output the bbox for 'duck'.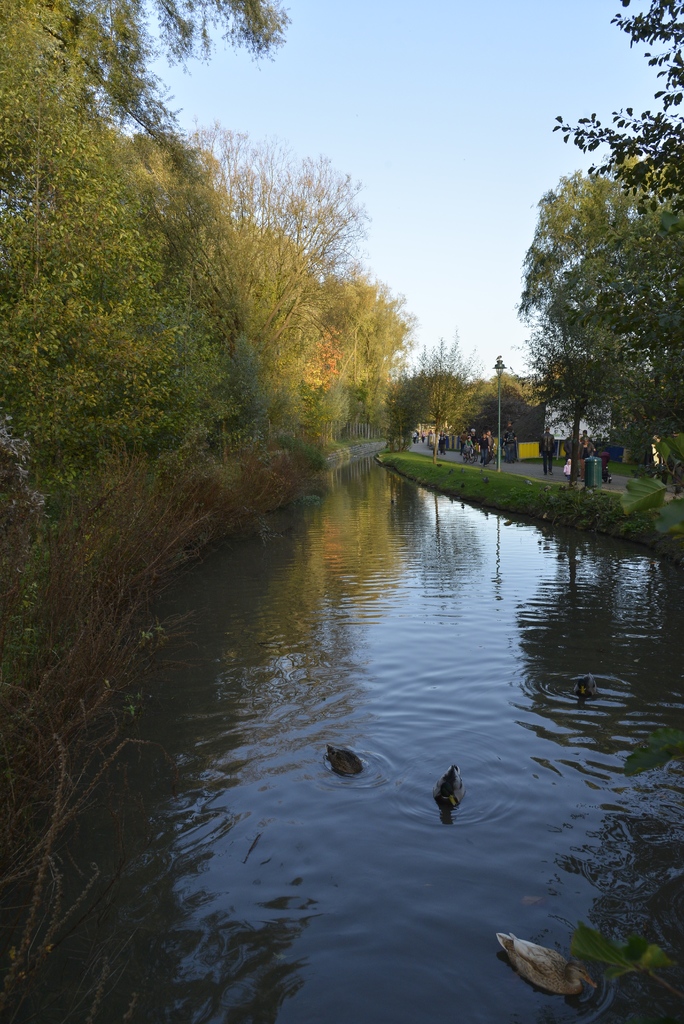
436/765/471/819.
